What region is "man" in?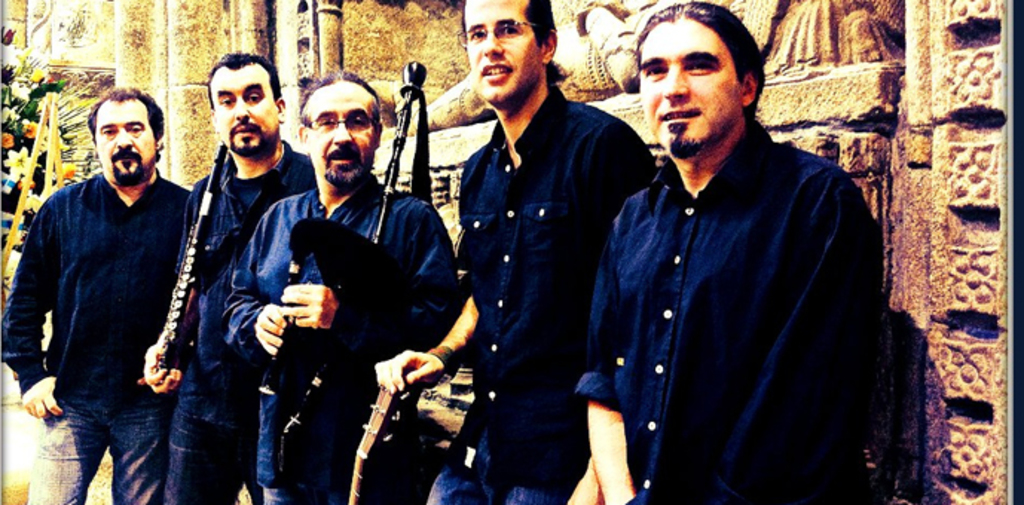
box(575, 0, 918, 504).
